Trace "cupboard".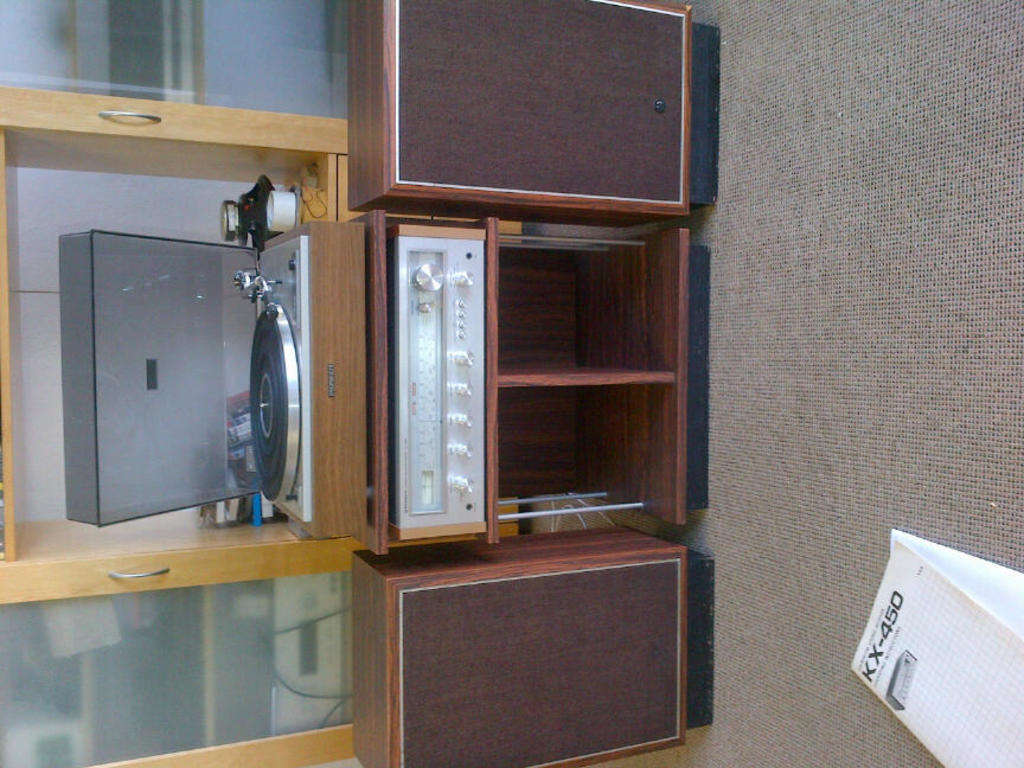
Traced to l=455, t=207, r=681, b=562.
